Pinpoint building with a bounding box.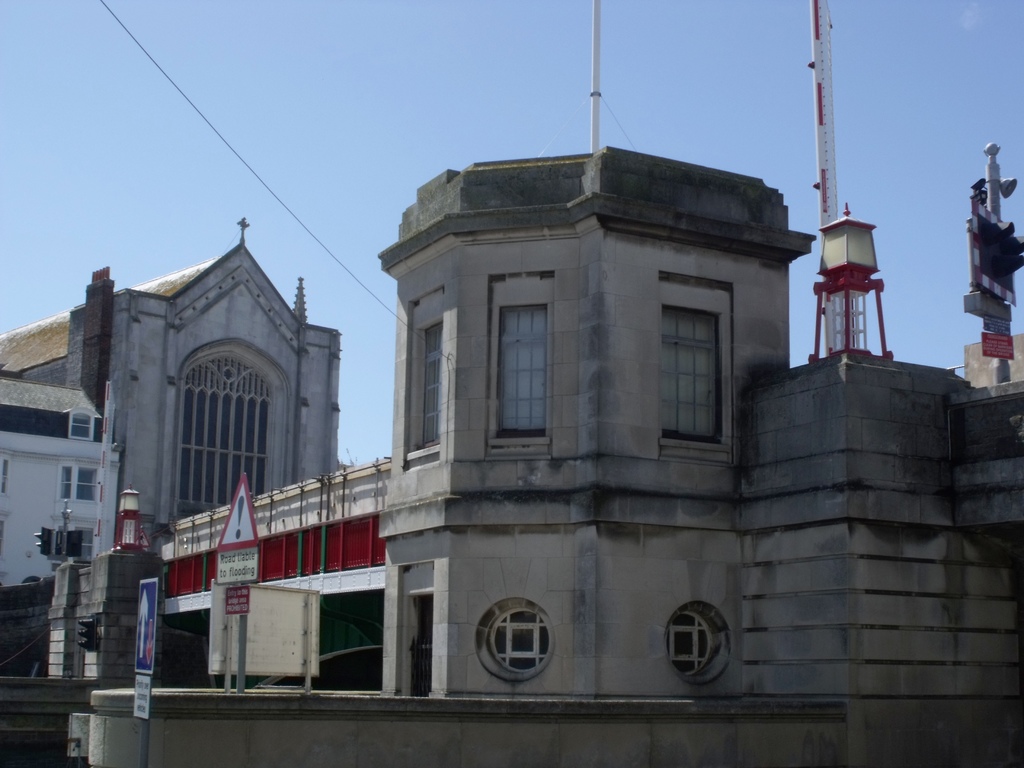
x1=0 y1=218 x2=339 y2=531.
